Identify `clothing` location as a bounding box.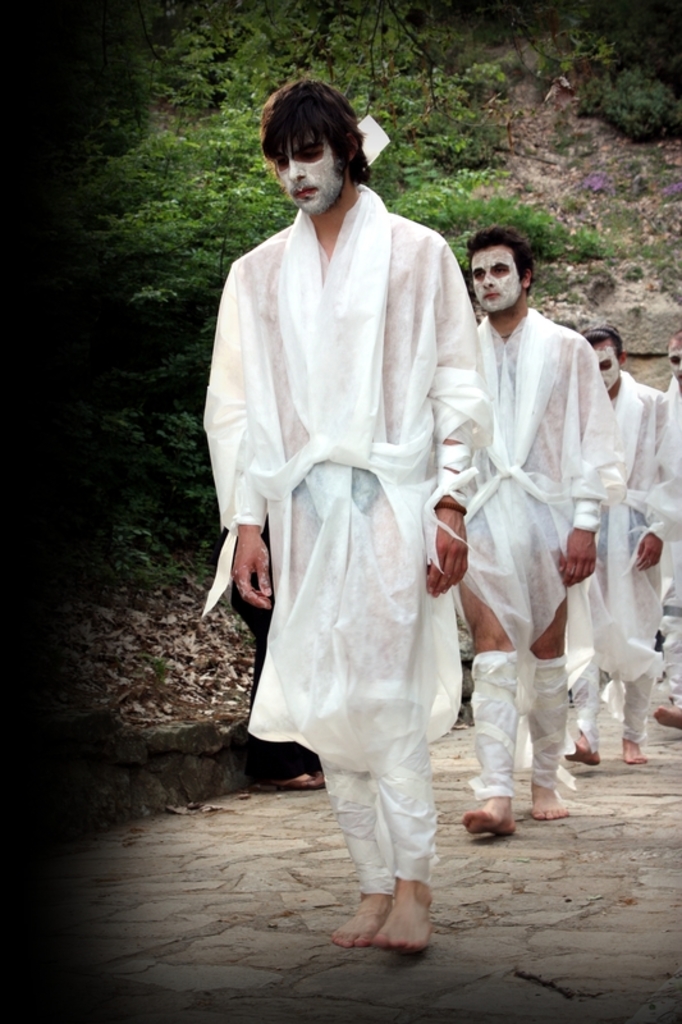
571, 366, 681, 746.
